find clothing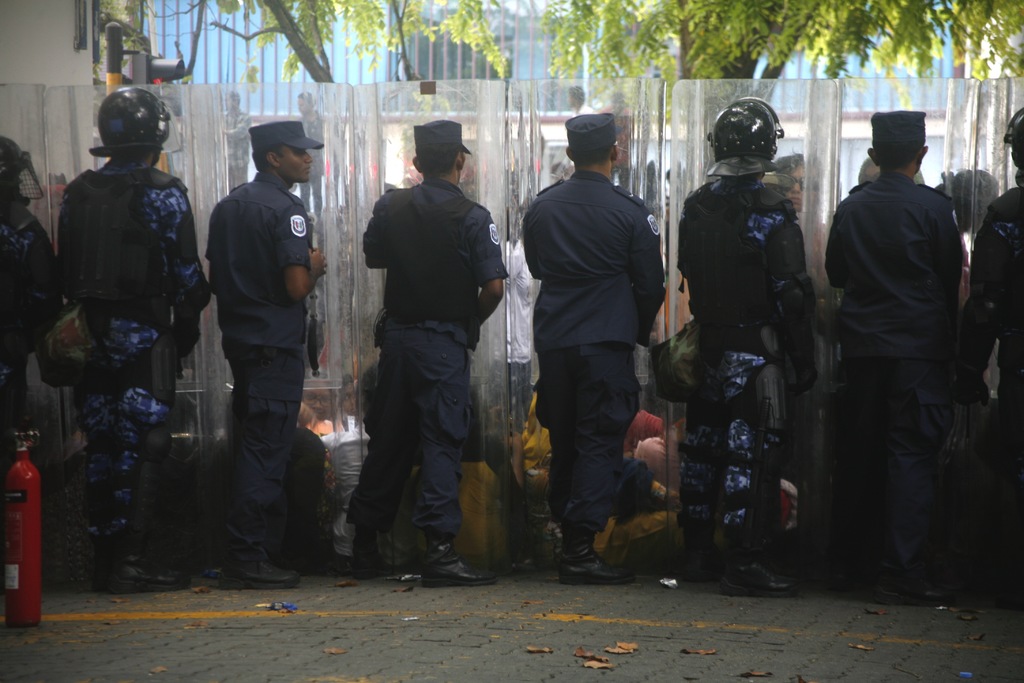
0:172:54:449
